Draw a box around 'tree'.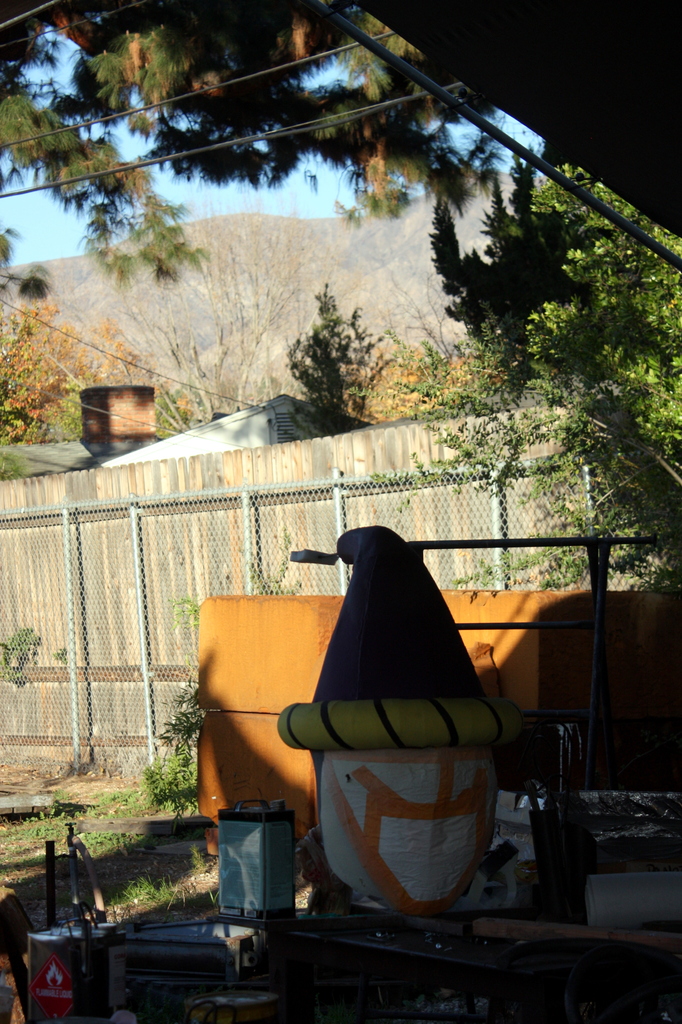
box=[4, 0, 512, 266].
